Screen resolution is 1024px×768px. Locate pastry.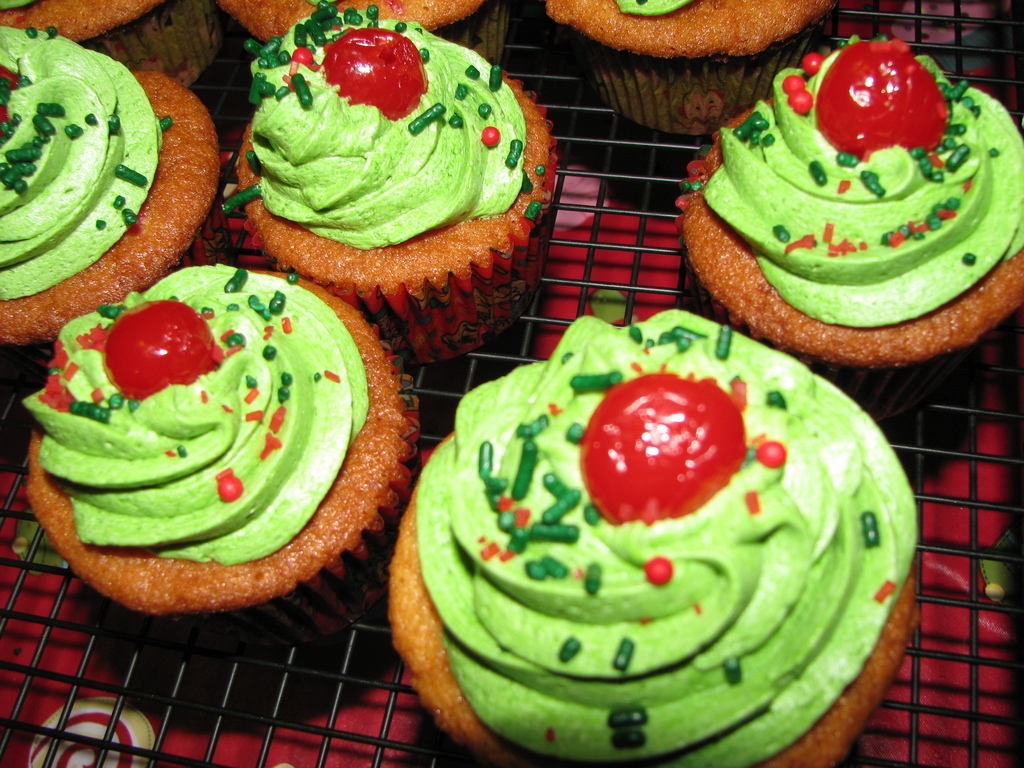
l=547, t=0, r=846, b=132.
